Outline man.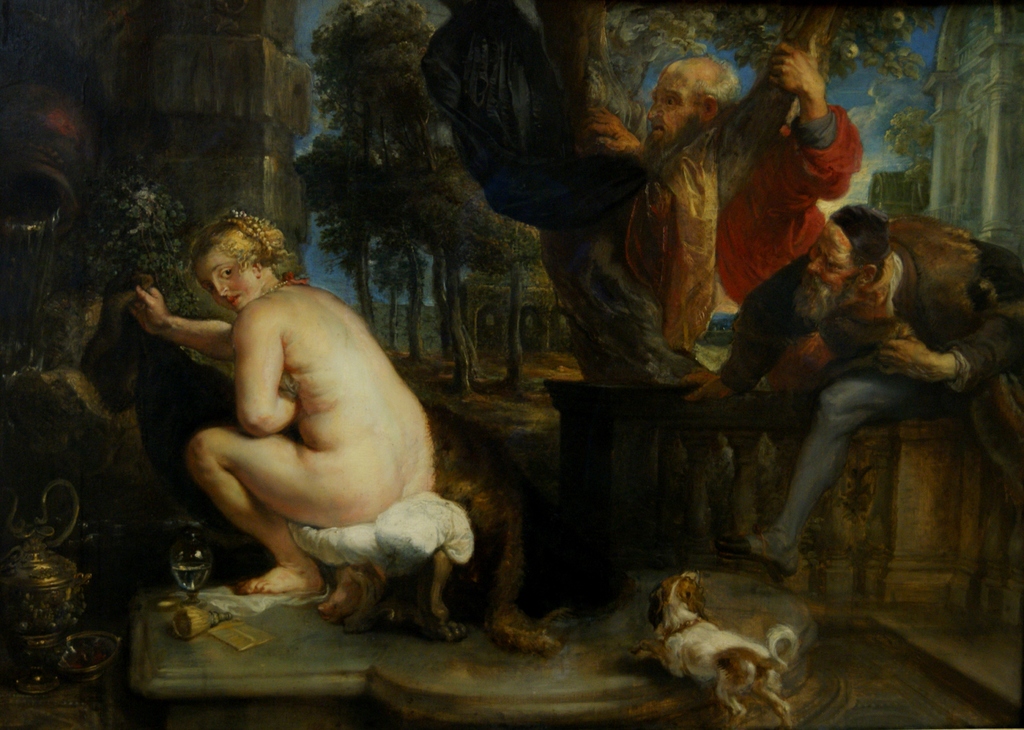
Outline: box(673, 195, 1023, 578).
